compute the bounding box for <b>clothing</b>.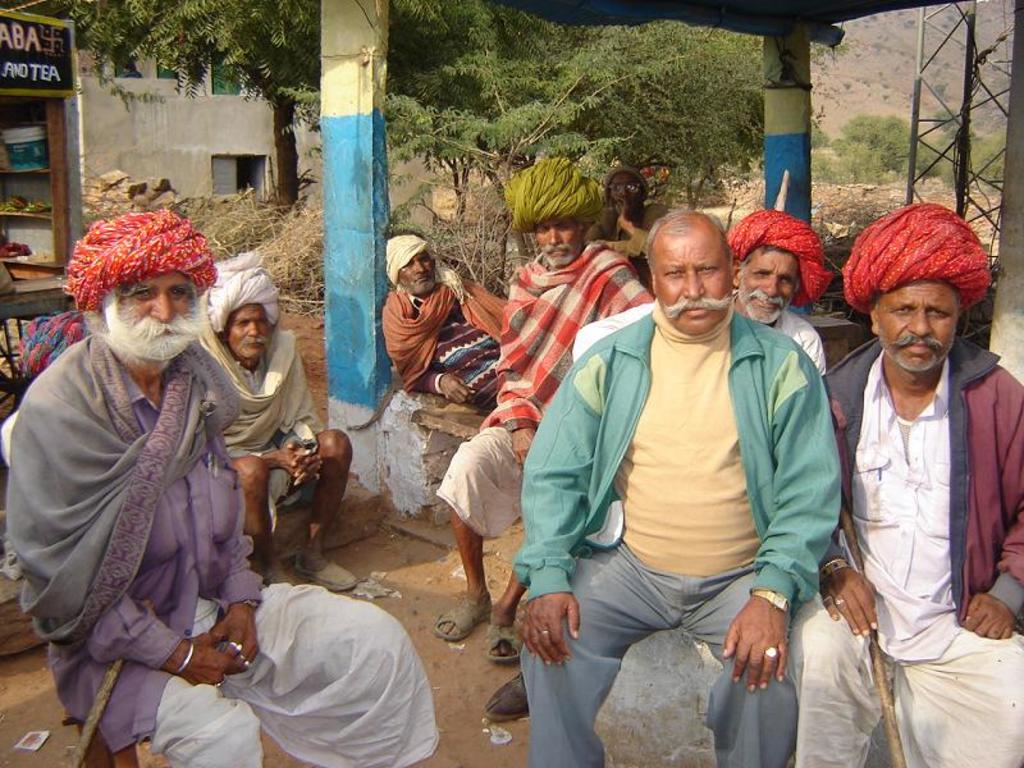
[380, 257, 524, 392].
